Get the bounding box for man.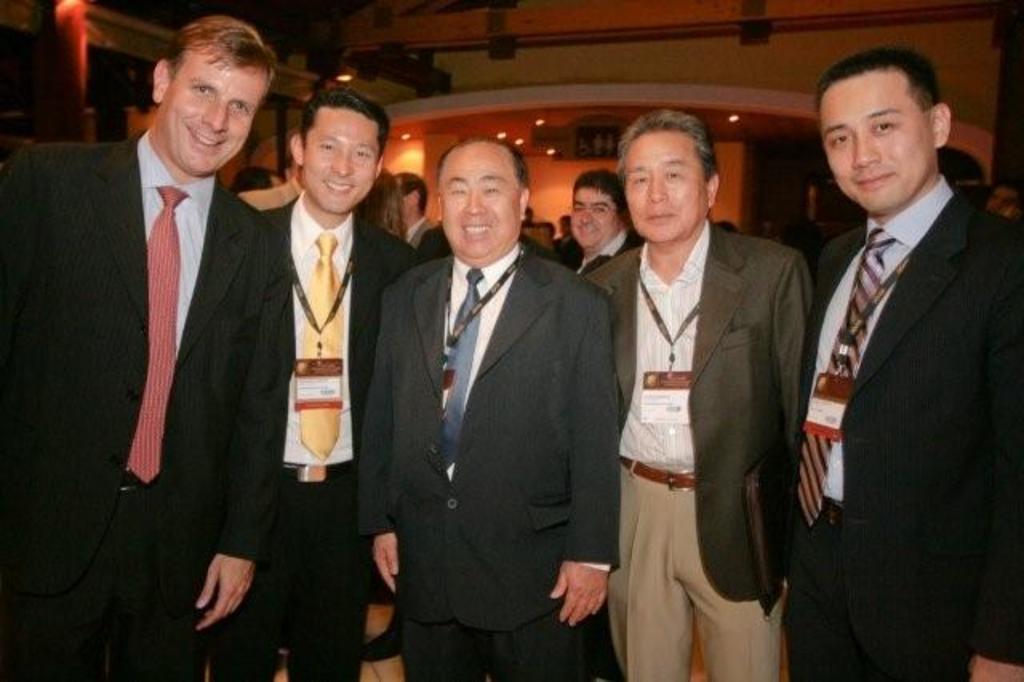
rect(206, 78, 421, 680).
